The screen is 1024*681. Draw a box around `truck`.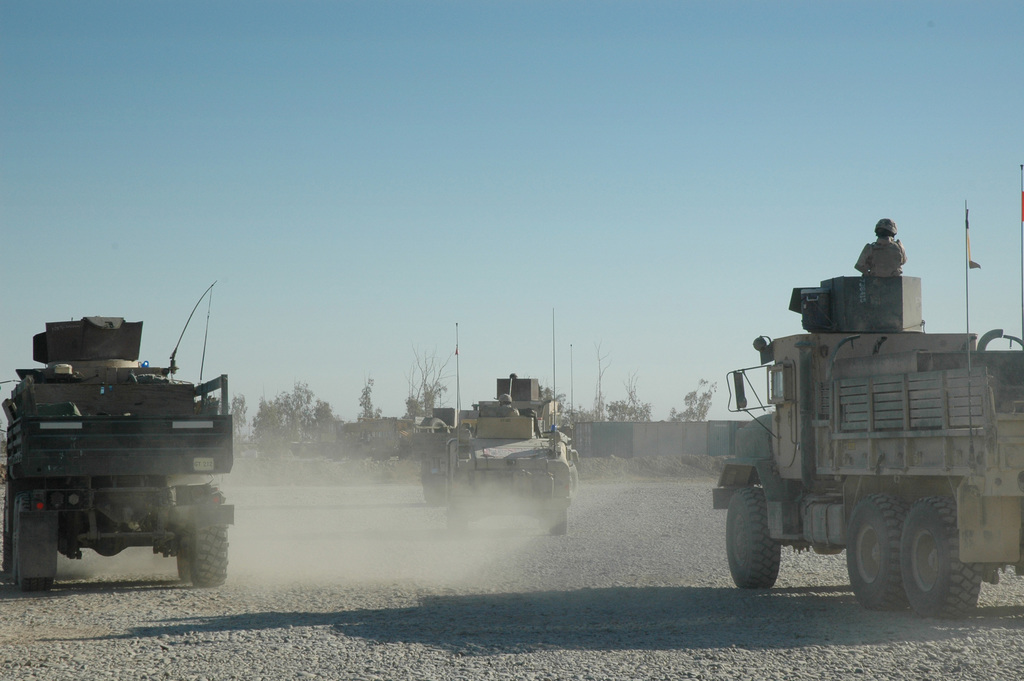
(442, 306, 583, 536).
